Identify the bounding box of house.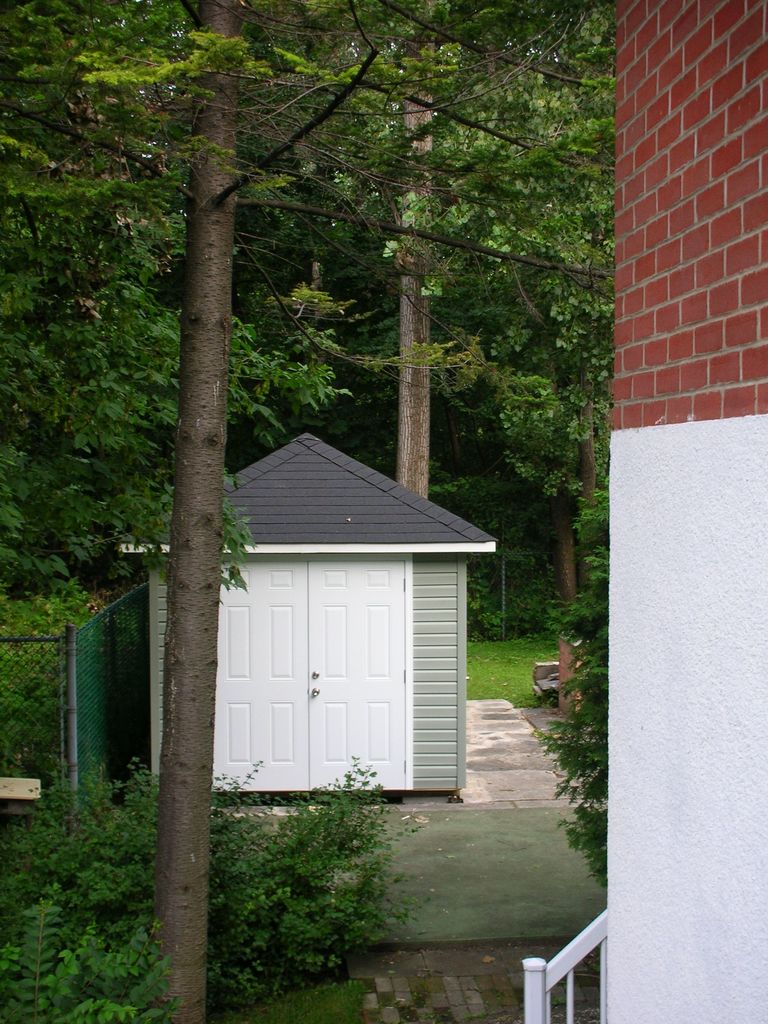
<box>113,429,500,803</box>.
